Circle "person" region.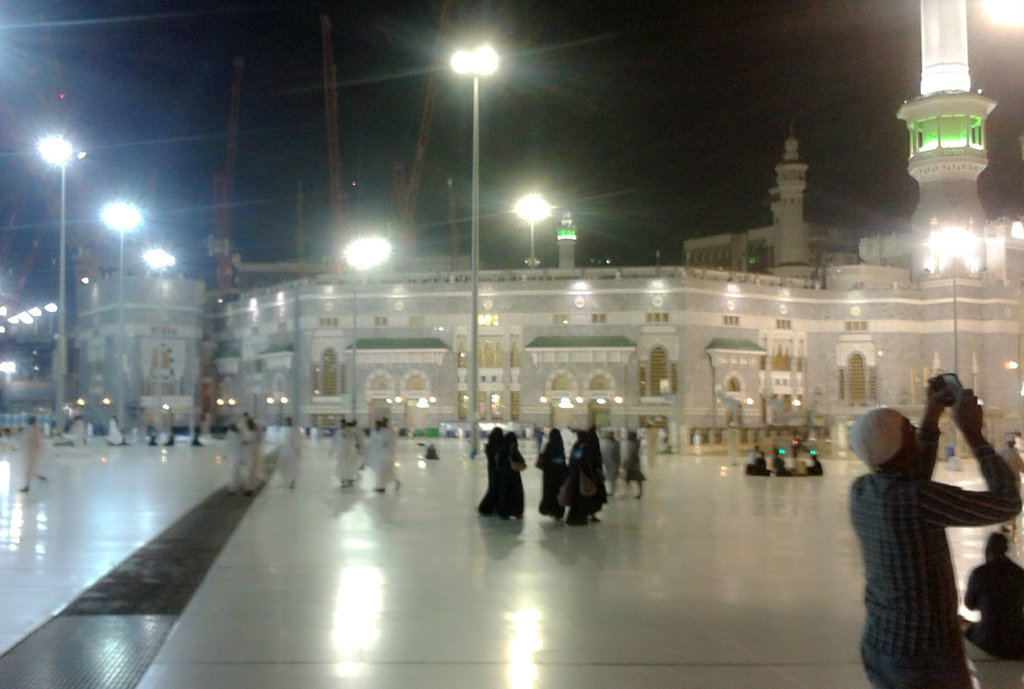
Region: Rect(1004, 431, 1016, 448).
